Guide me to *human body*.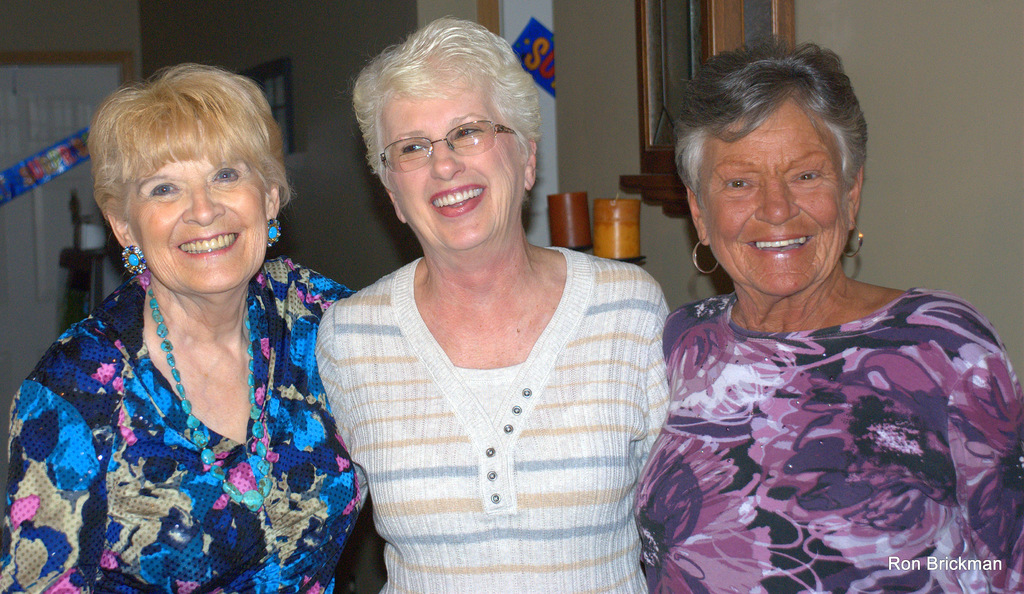
Guidance: <box>0,253,354,593</box>.
